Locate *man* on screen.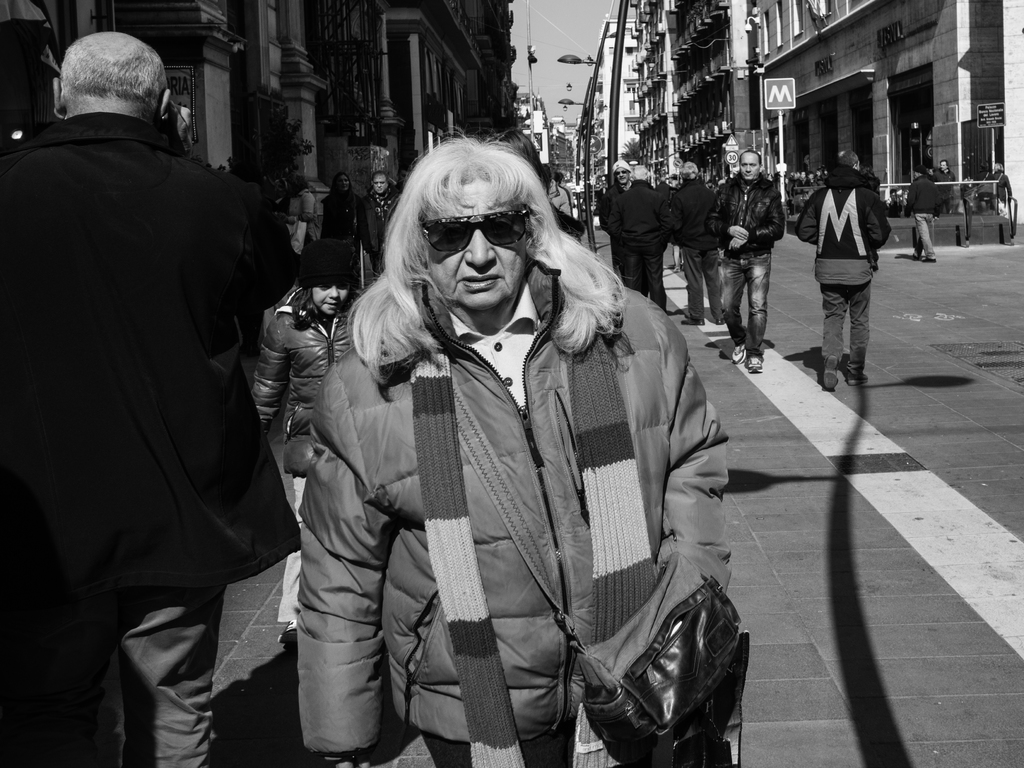
On screen at l=984, t=156, r=1023, b=213.
